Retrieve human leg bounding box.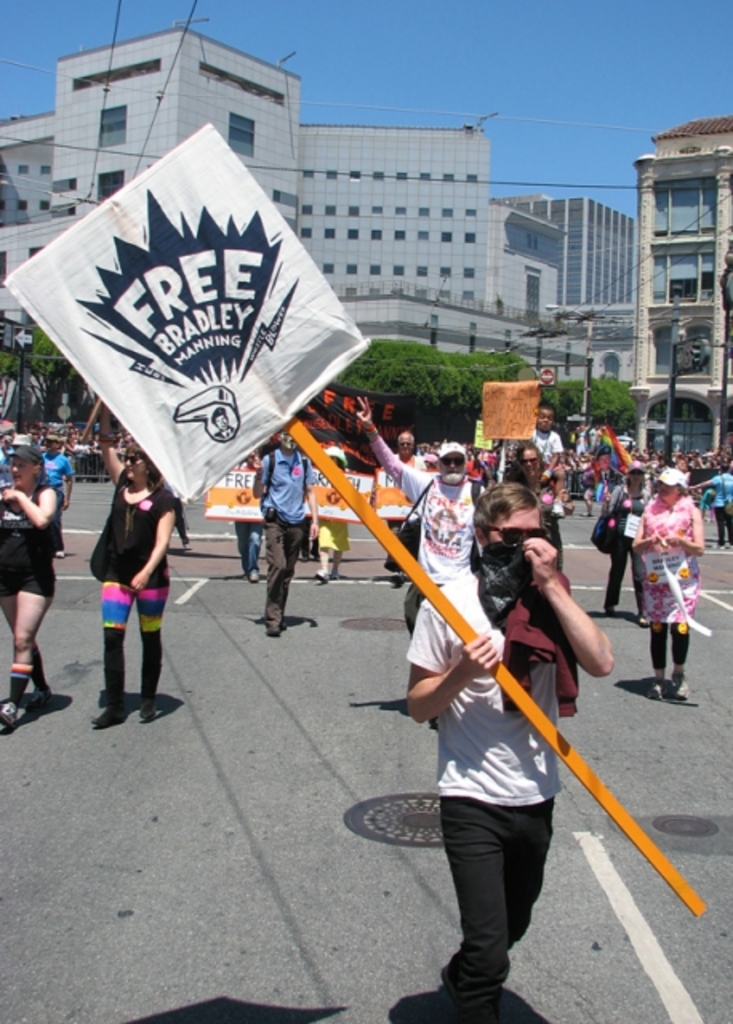
Bounding box: [left=0, top=574, right=48, bottom=714].
